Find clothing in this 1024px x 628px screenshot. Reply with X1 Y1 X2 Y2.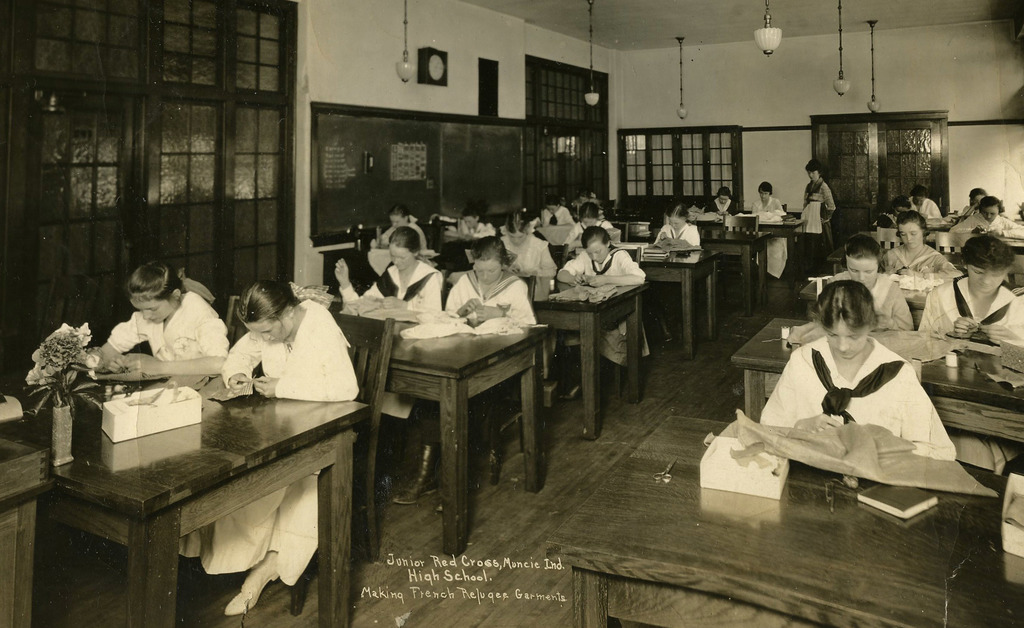
452 220 486 238.
